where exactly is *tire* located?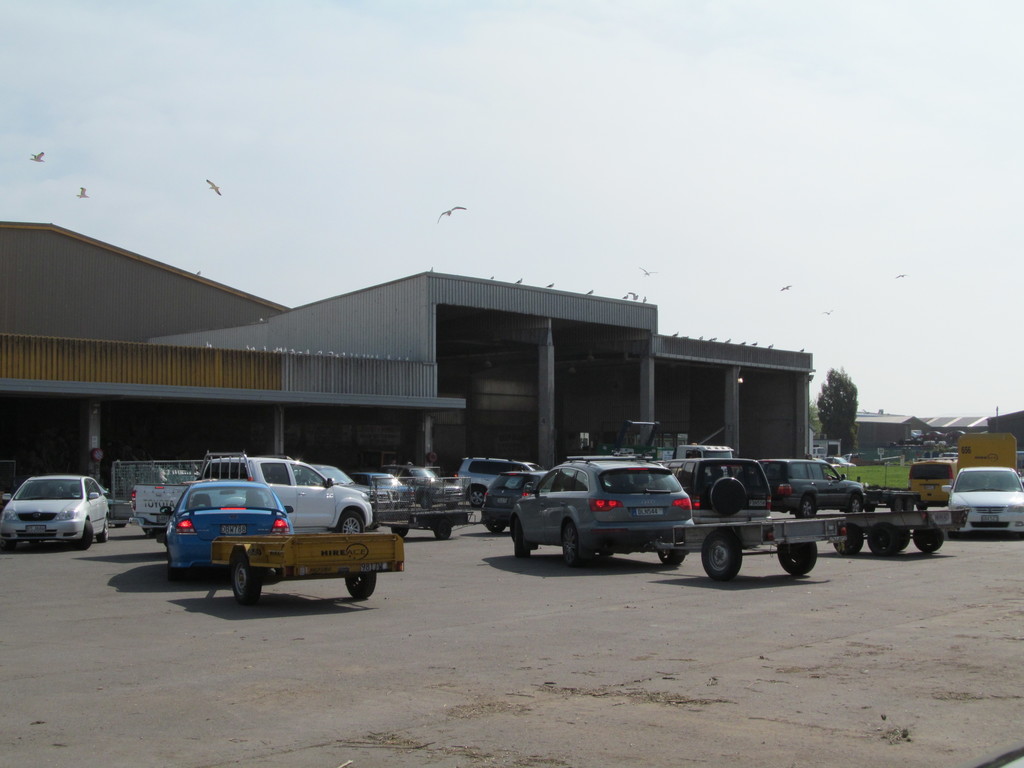
Its bounding box is bbox(1008, 529, 1023, 543).
